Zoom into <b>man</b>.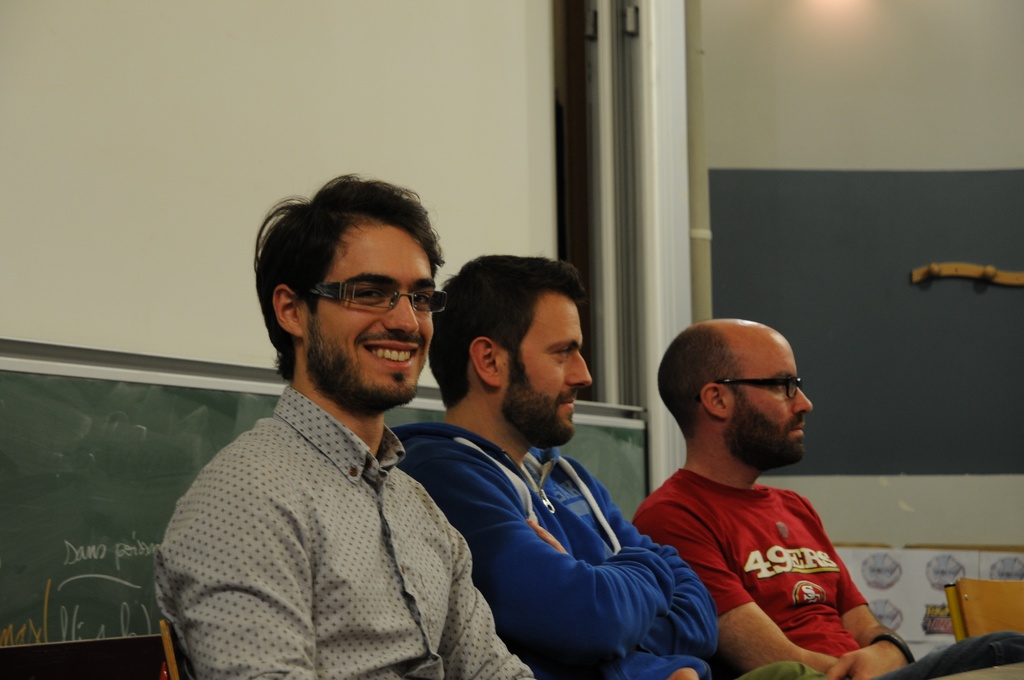
Zoom target: (x1=384, y1=245, x2=828, y2=679).
